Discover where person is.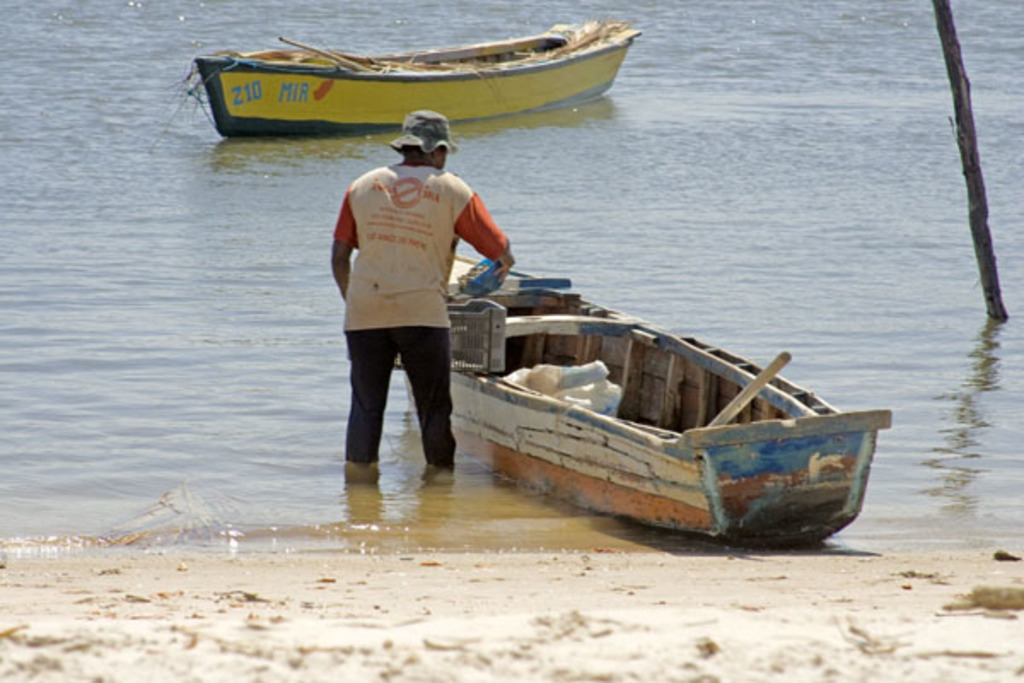
Discovered at region(328, 111, 510, 466).
